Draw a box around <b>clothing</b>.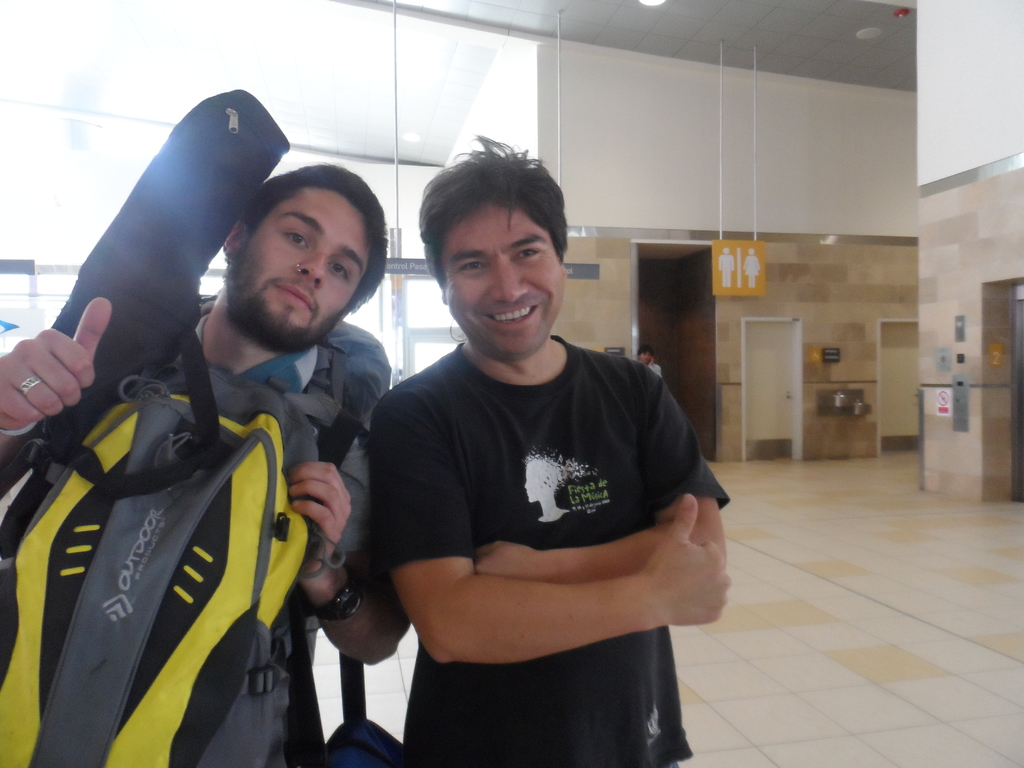
[left=362, top=260, right=715, bottom=724].
